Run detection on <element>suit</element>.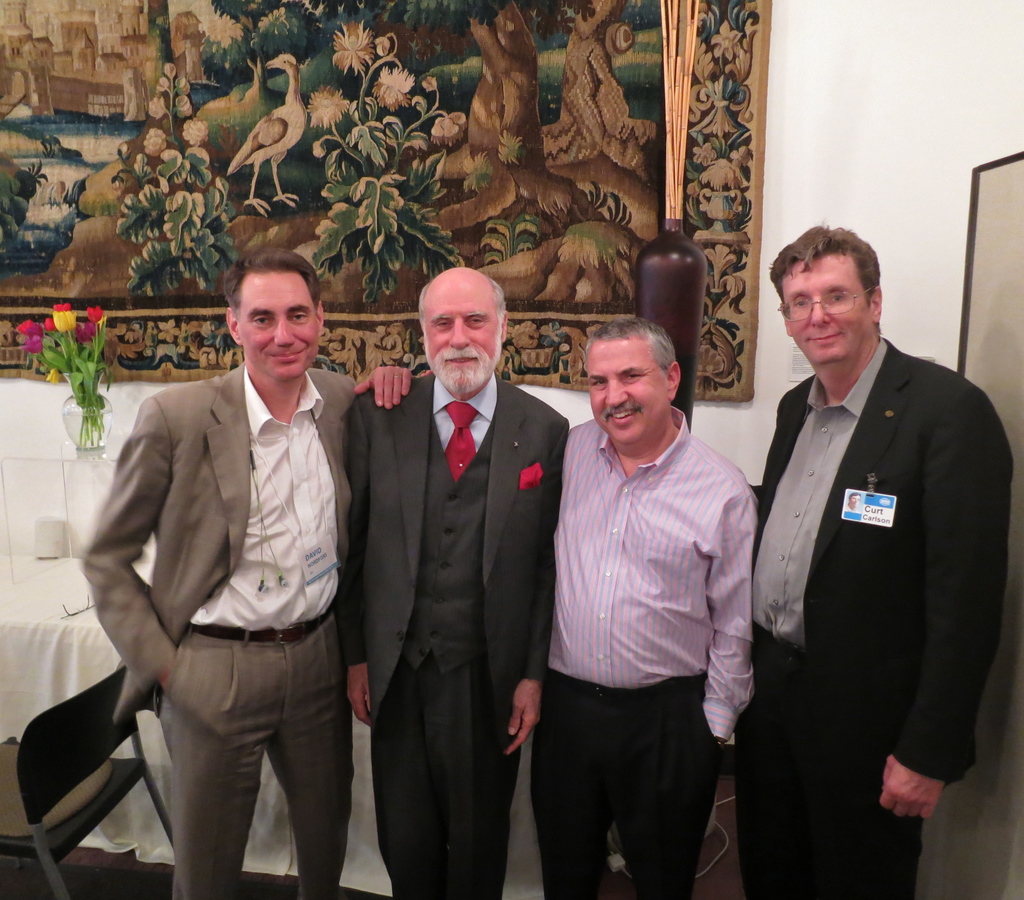
Result: locate(348, 367, 570, 896).
